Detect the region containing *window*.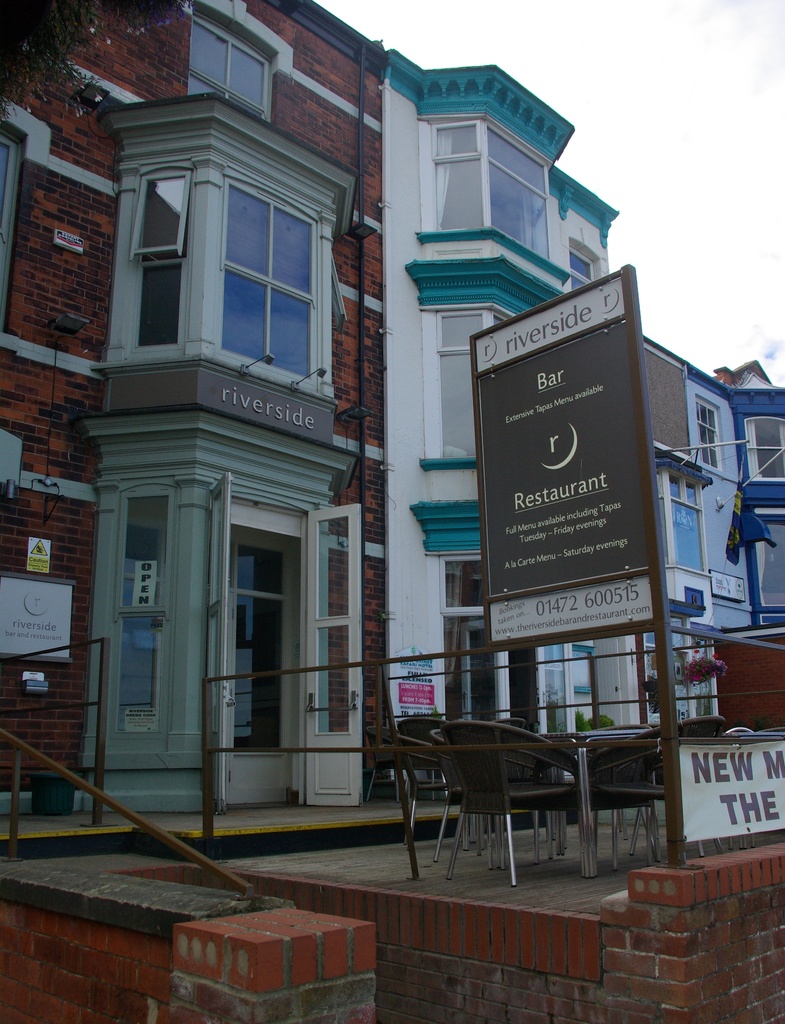
(184, 11, 279, 127).
